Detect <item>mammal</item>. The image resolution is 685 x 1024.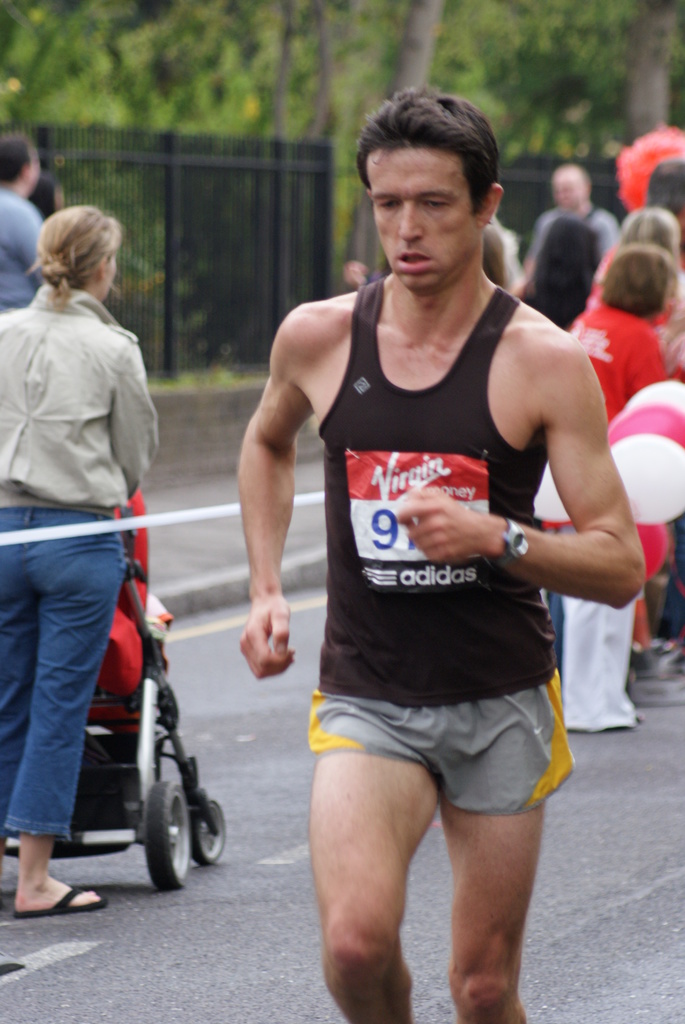
detection(588, 211, 684, 378).
